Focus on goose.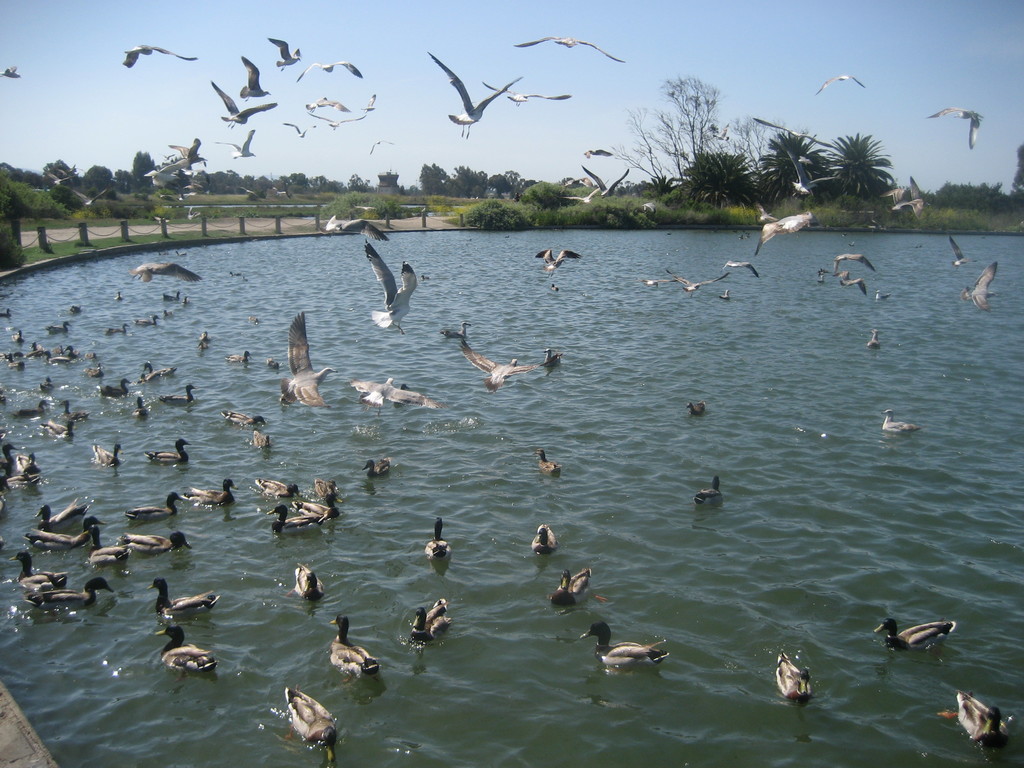
Focused at pyautogui.locateOnScreen(369, 239, 419, 338).
